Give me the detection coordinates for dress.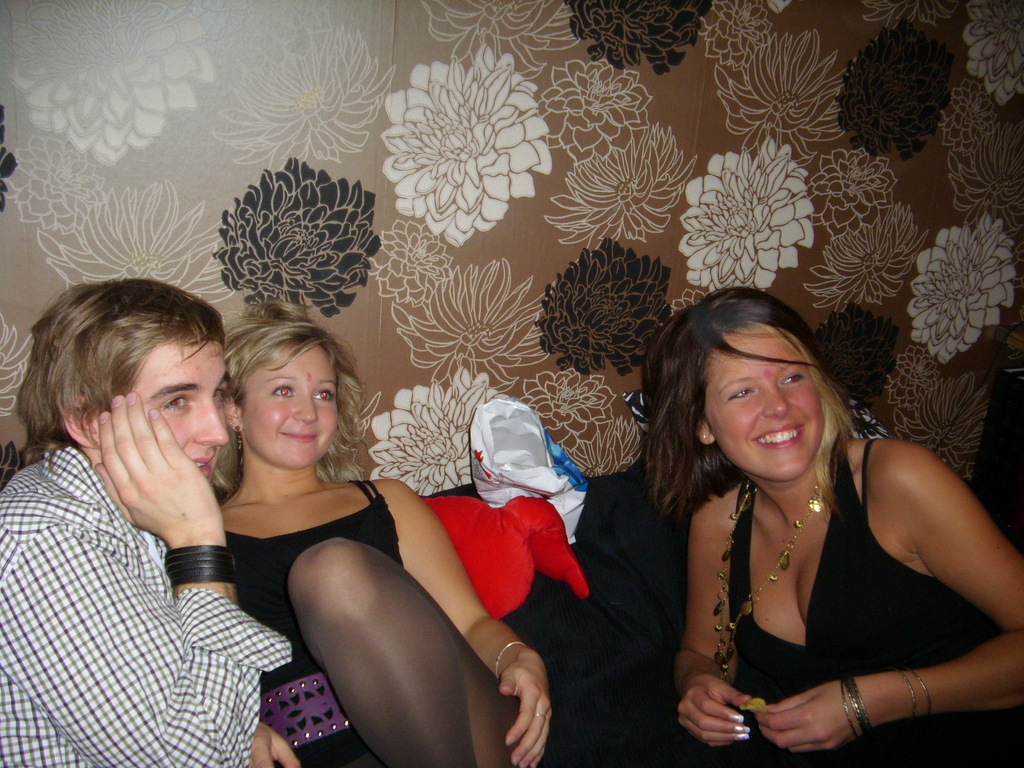
{"x1": 221, "y1": 477, "x2": 402, "y2": 766}.
